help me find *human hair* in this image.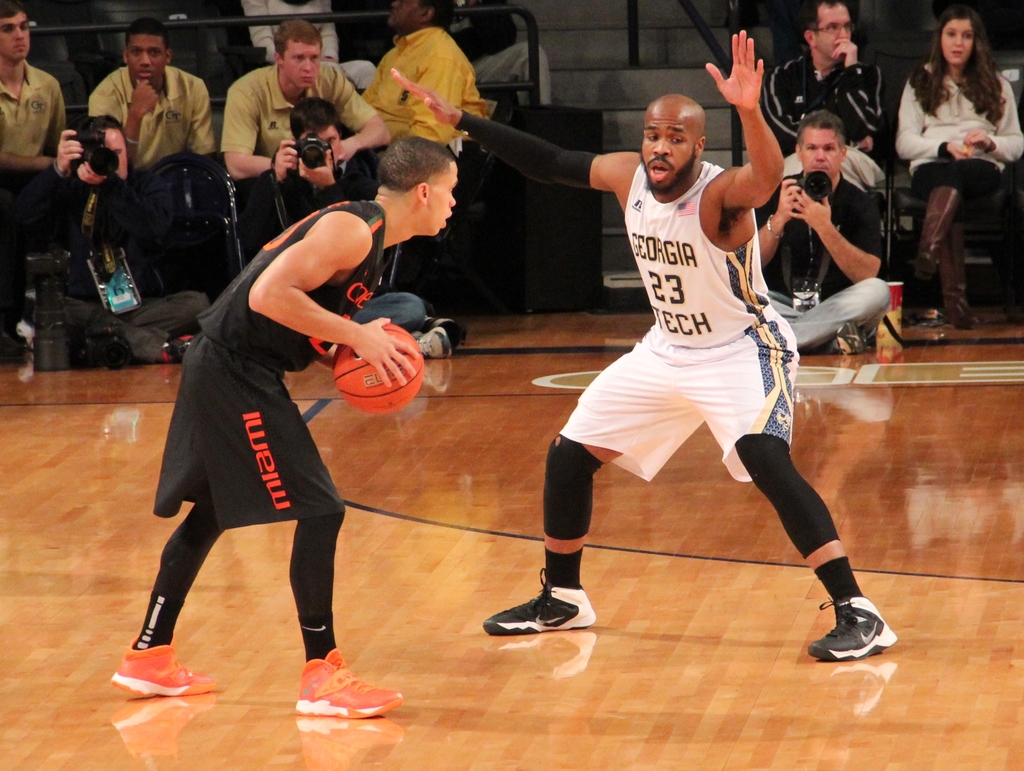
Found it: (271, 19, 322, 63).
